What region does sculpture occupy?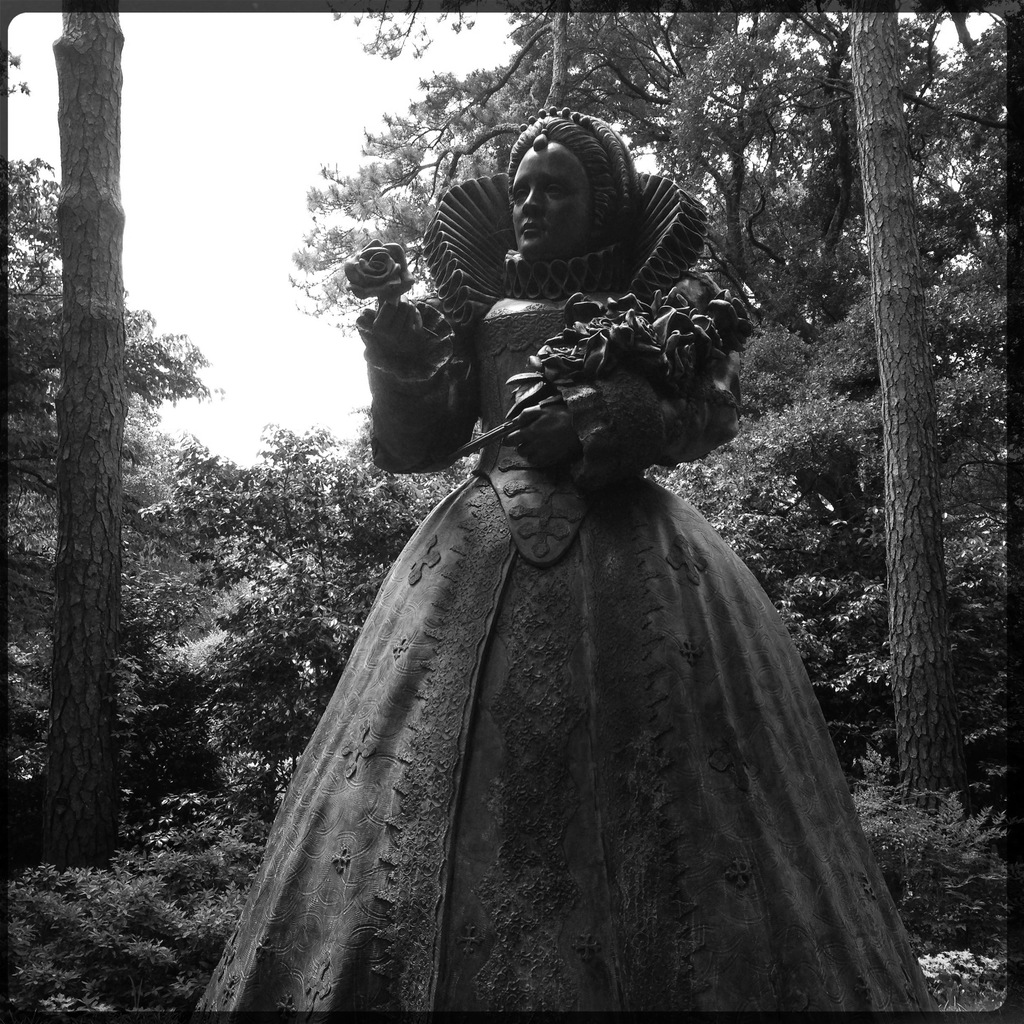
pyautogui.locateOnScreen(262, 85, 921, 1023).
